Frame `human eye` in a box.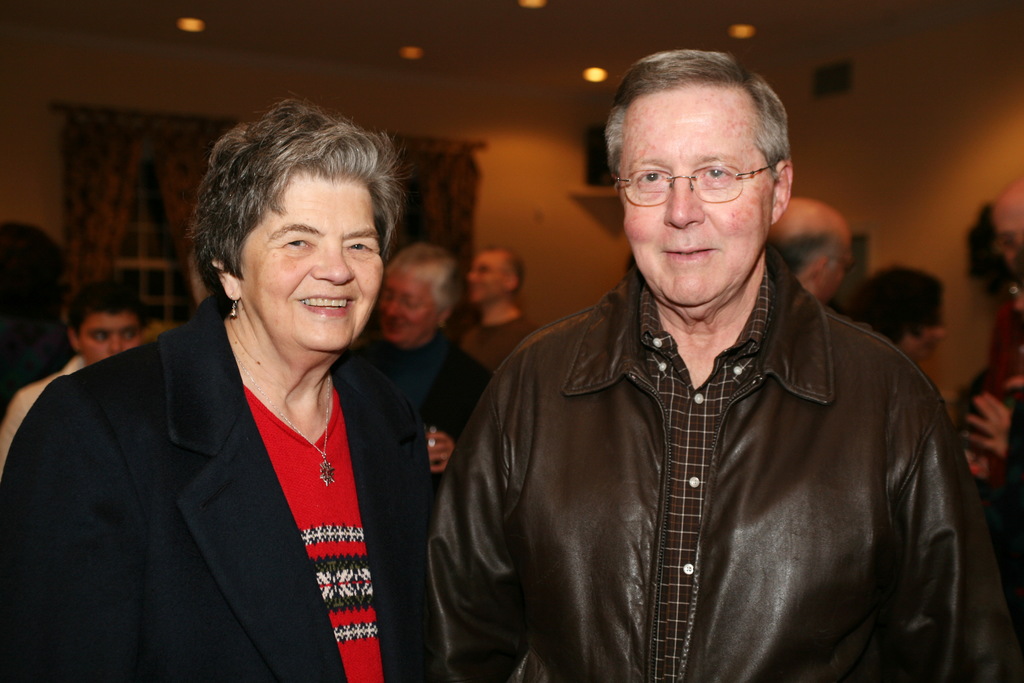
l=118, t=327, r=139, b=342.
